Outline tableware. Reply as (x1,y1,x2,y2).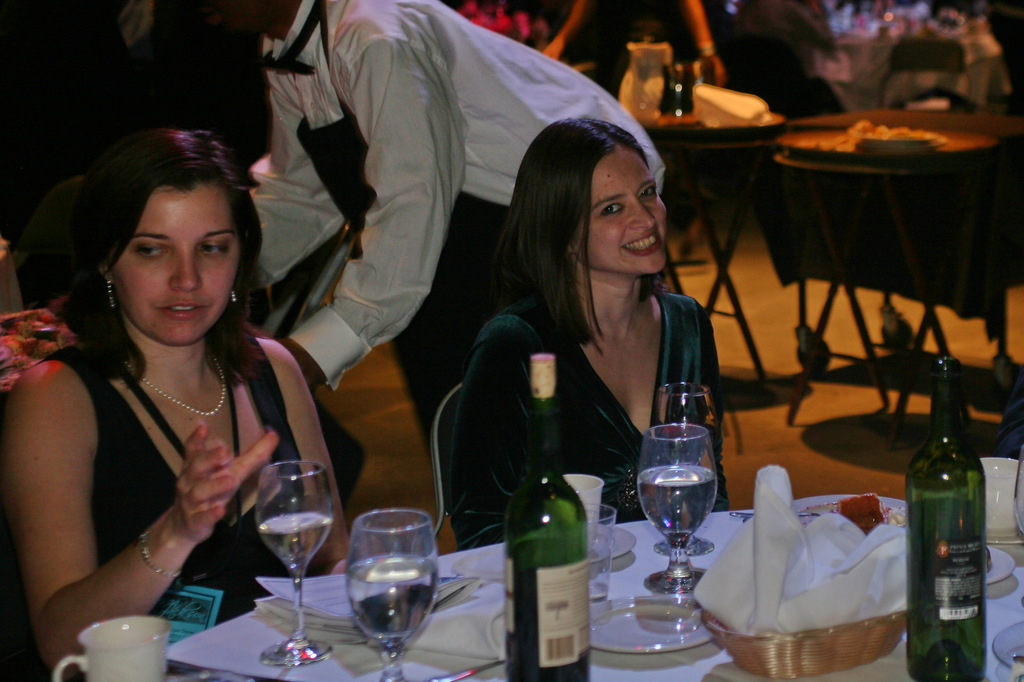
(584,499,616,551).
